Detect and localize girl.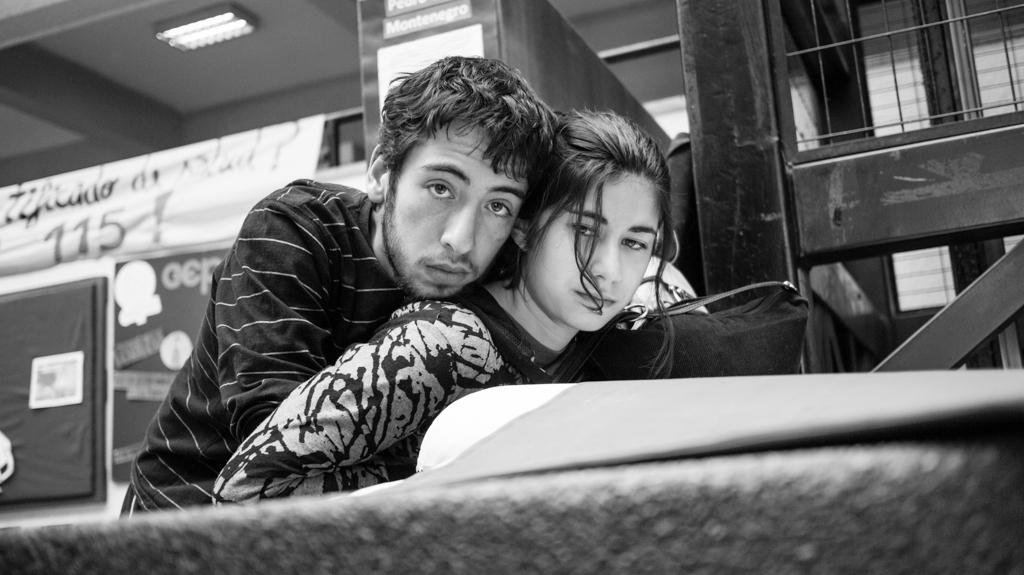
Localized at locate(214, 110, 710, 505).
